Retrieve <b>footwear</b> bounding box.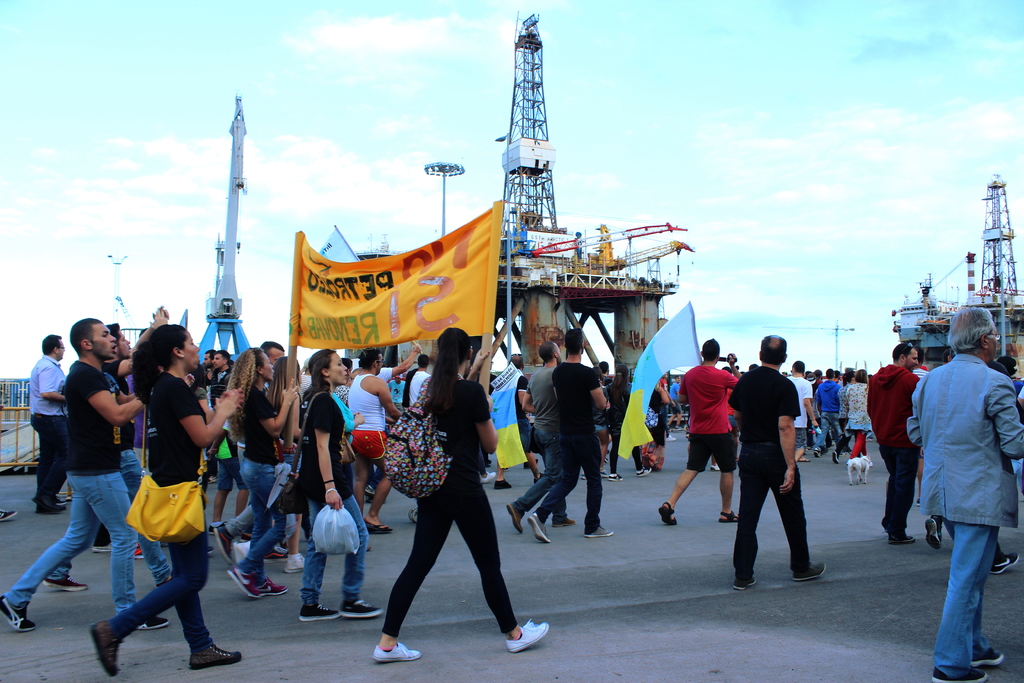
Bounding box: [x1=189, y1=645, x2=237, y2=674].
